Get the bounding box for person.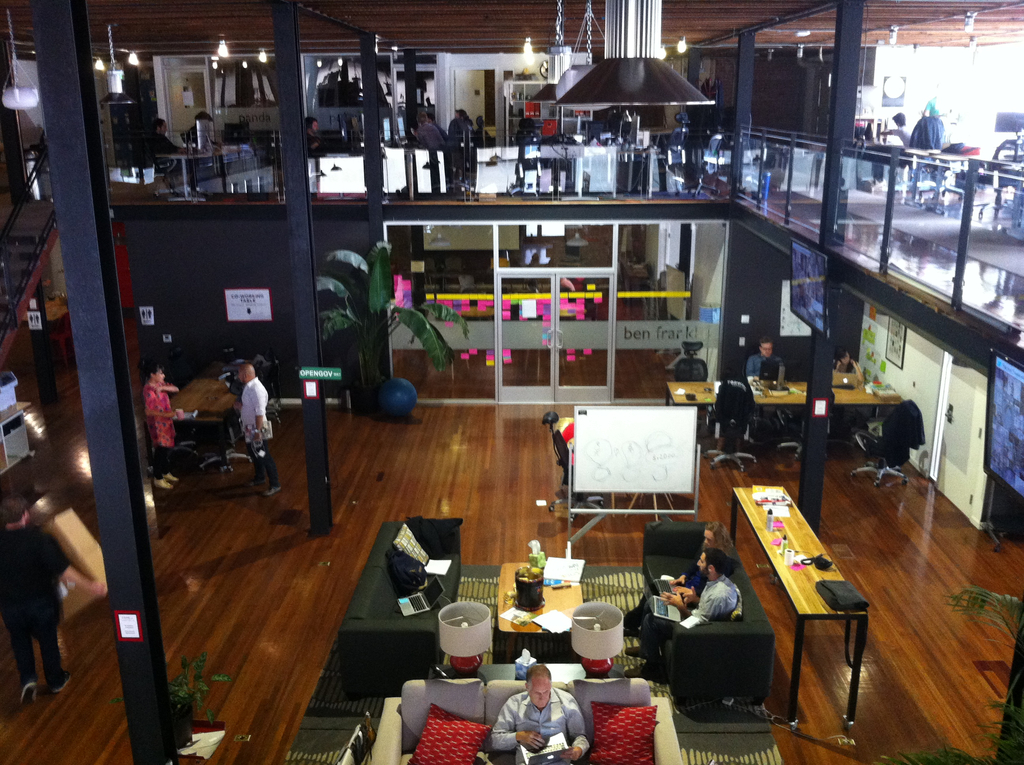
Rect(835, 344, 864, 372).
